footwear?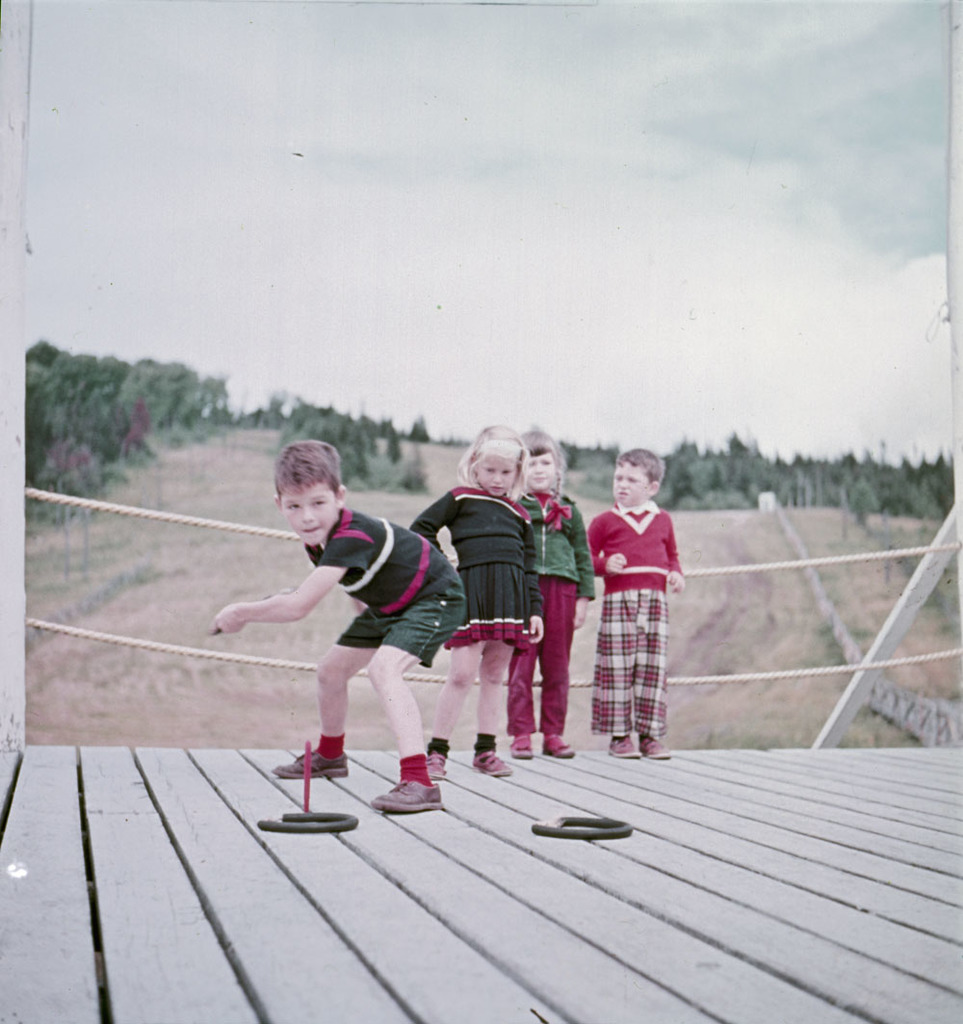
box(371, 777, 445, 807)
